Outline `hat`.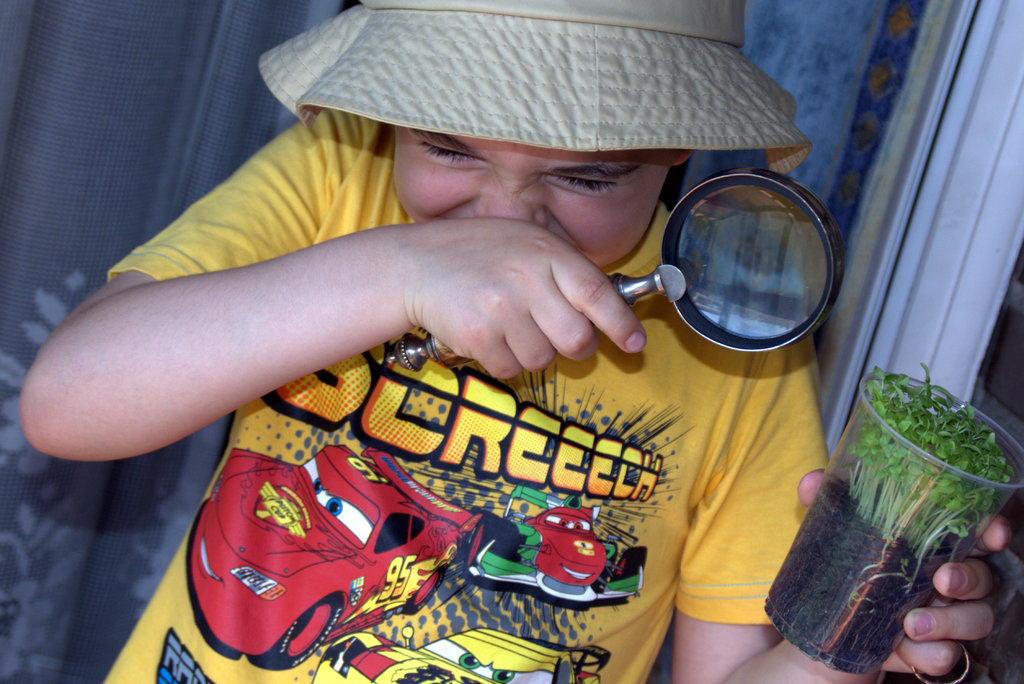
Outline: <box>255,0,812,175</box>.
